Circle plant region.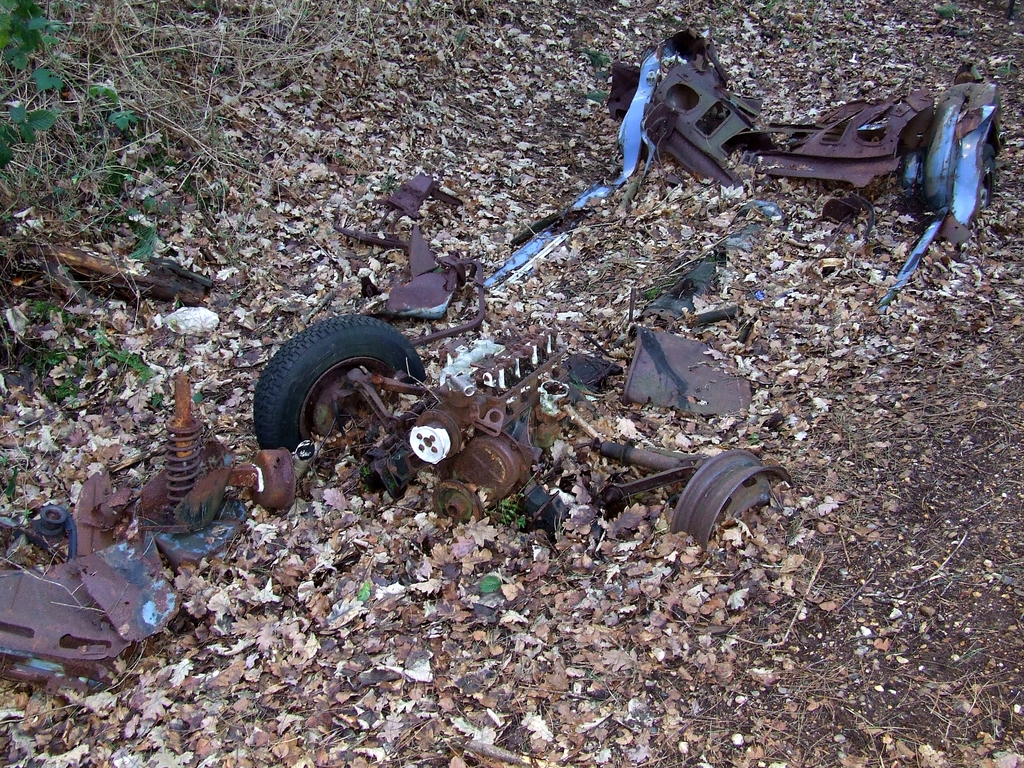
Region: x1=26, y1=298, x2=90, y2=372.
